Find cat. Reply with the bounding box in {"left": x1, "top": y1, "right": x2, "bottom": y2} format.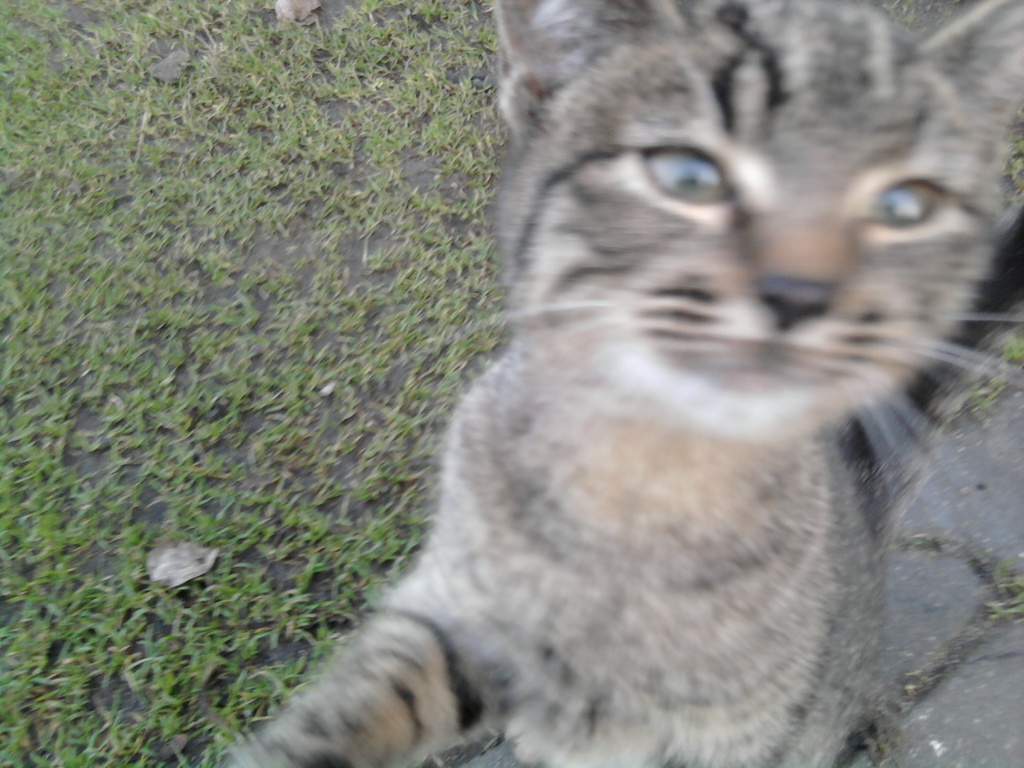
{"left": 214, "top": 0, "right": 1023, "bottom": 767}.
